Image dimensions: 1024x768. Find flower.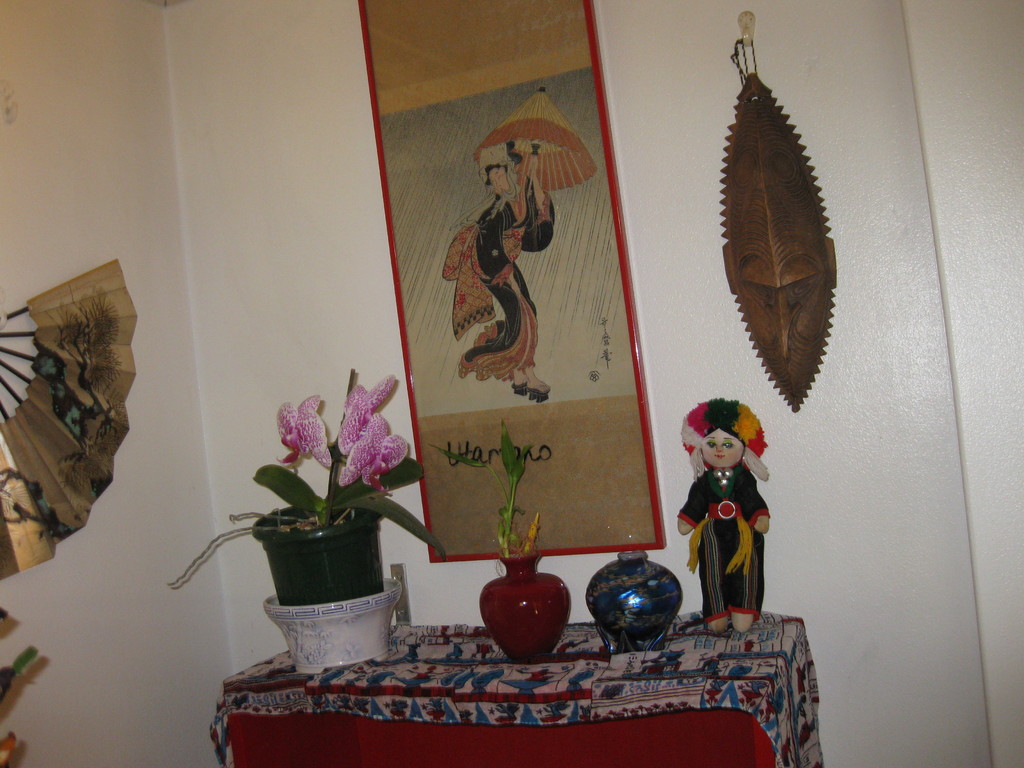
[left=270, top=395, right=332, bottom=470].
